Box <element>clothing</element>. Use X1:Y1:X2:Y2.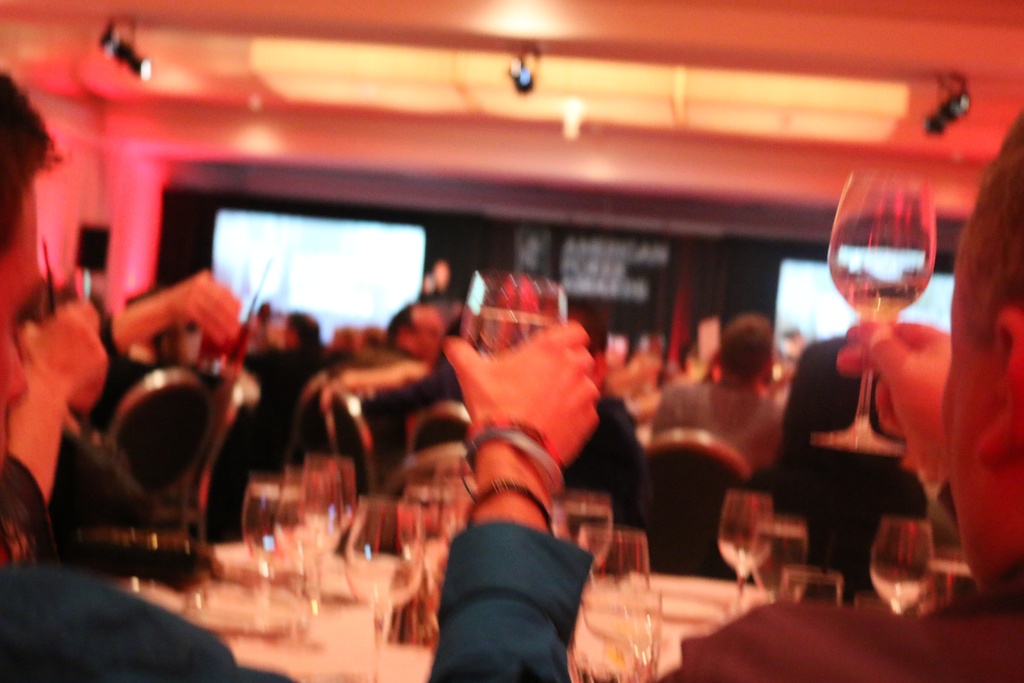
422:477:609:675.
